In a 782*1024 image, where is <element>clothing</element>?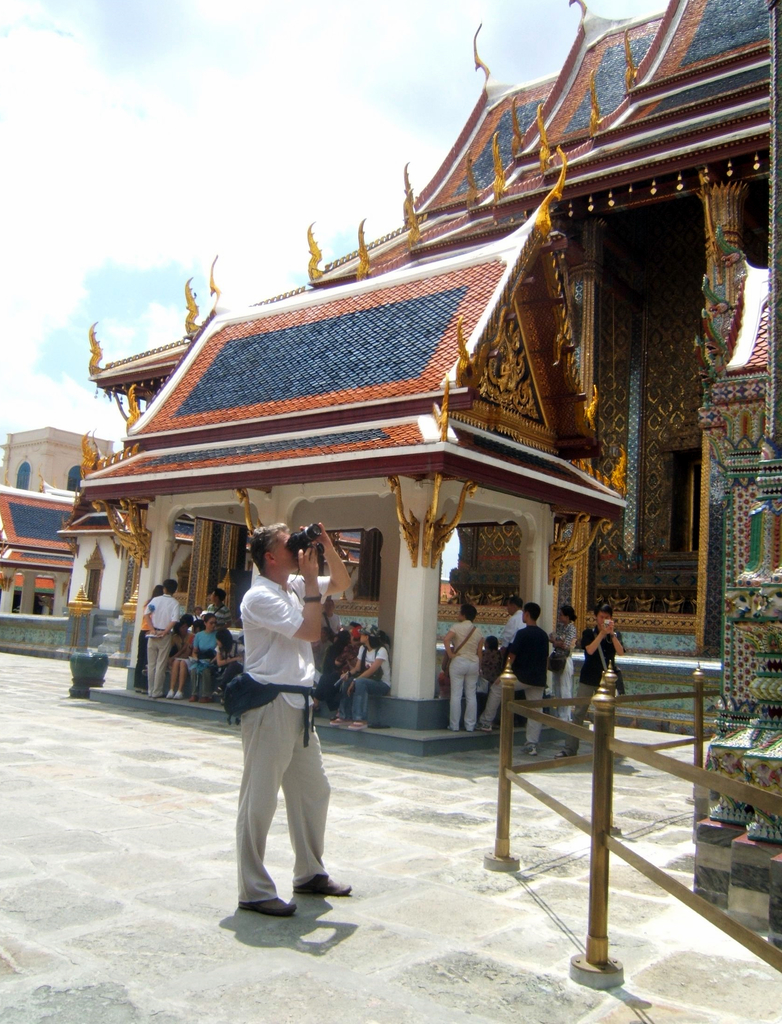
(left=224, top=557, right=343, bottom=889).
